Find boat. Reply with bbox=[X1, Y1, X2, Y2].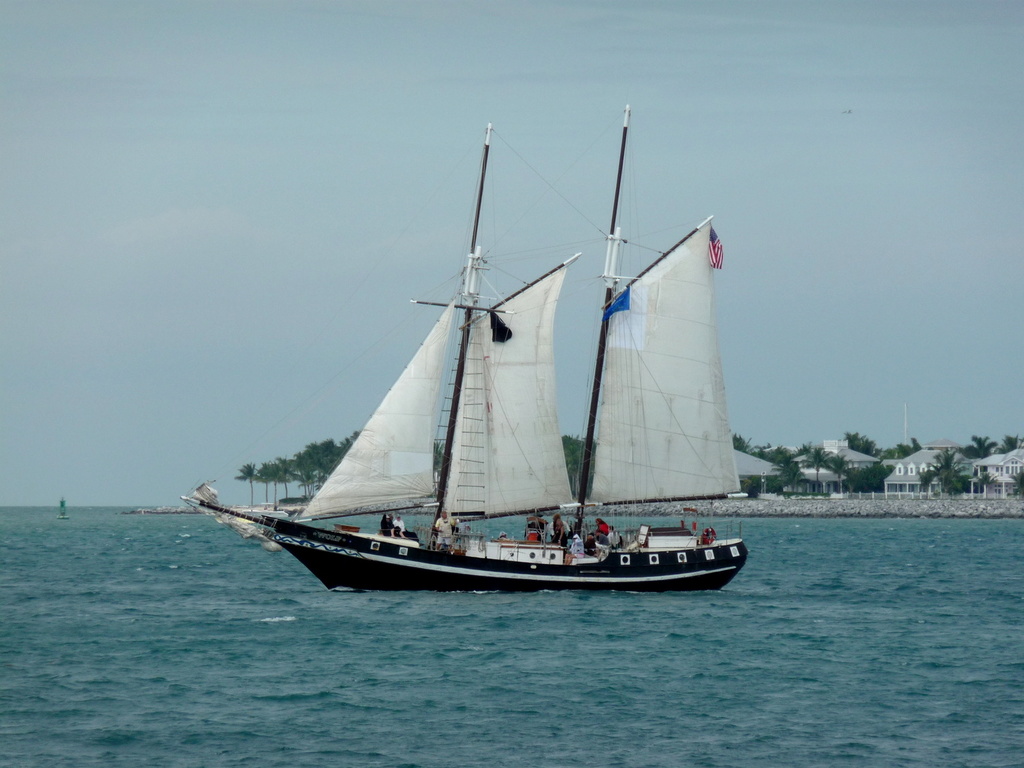
bbox=[199, 111, 750, 616].
